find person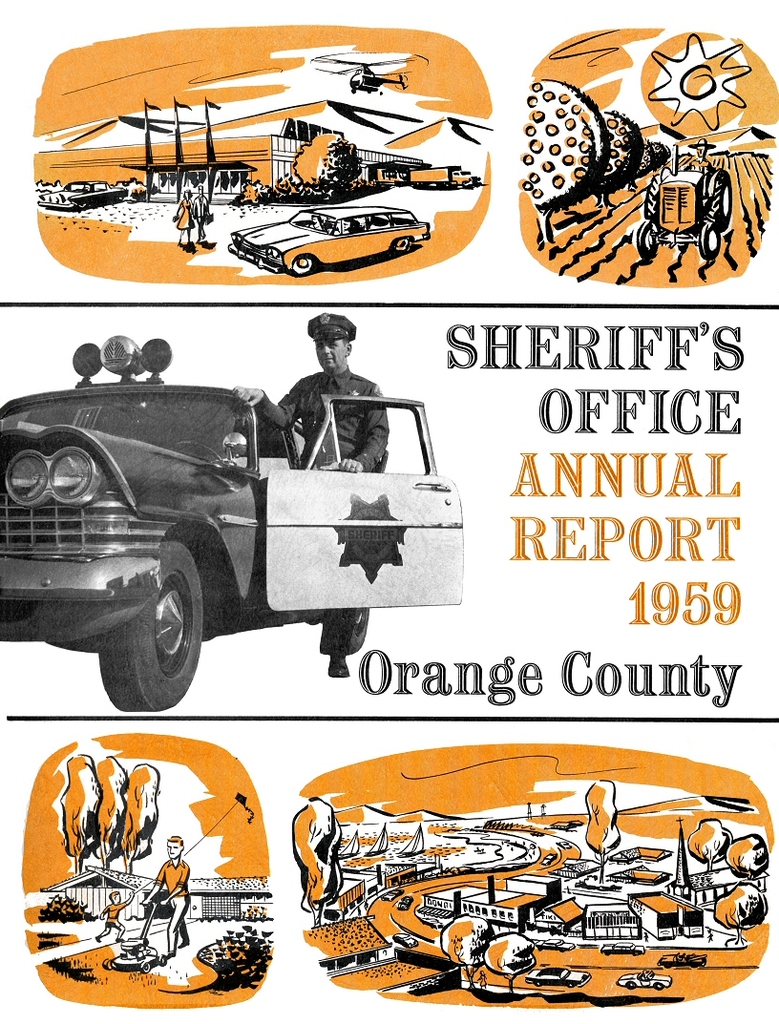
l=94, t=889, r=134, b=942
